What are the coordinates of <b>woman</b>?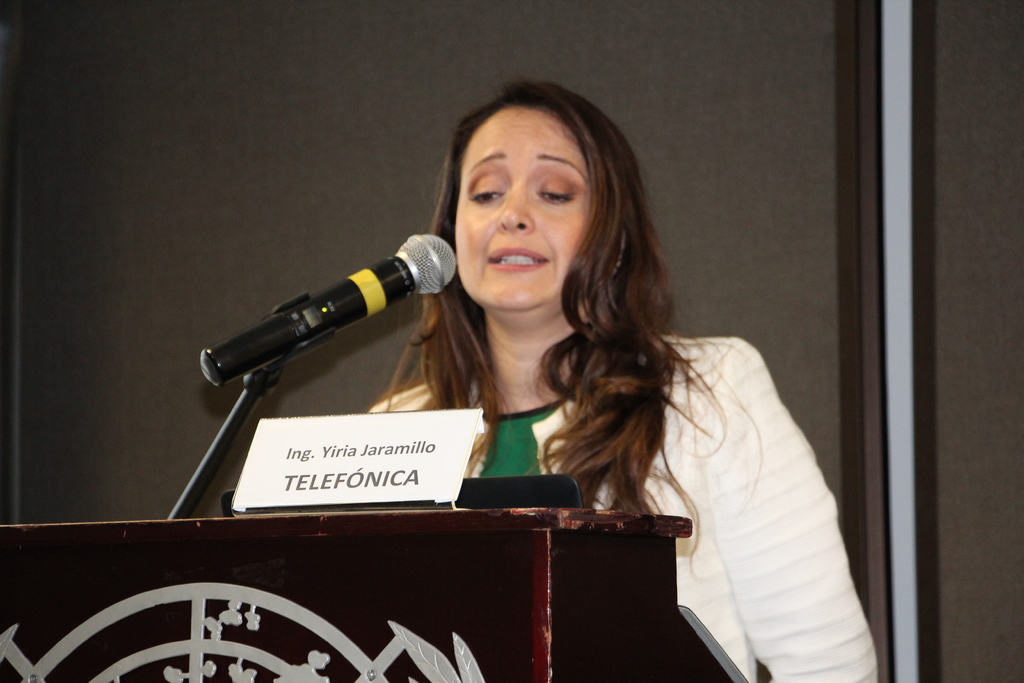
(369, 78, 880, 682).
